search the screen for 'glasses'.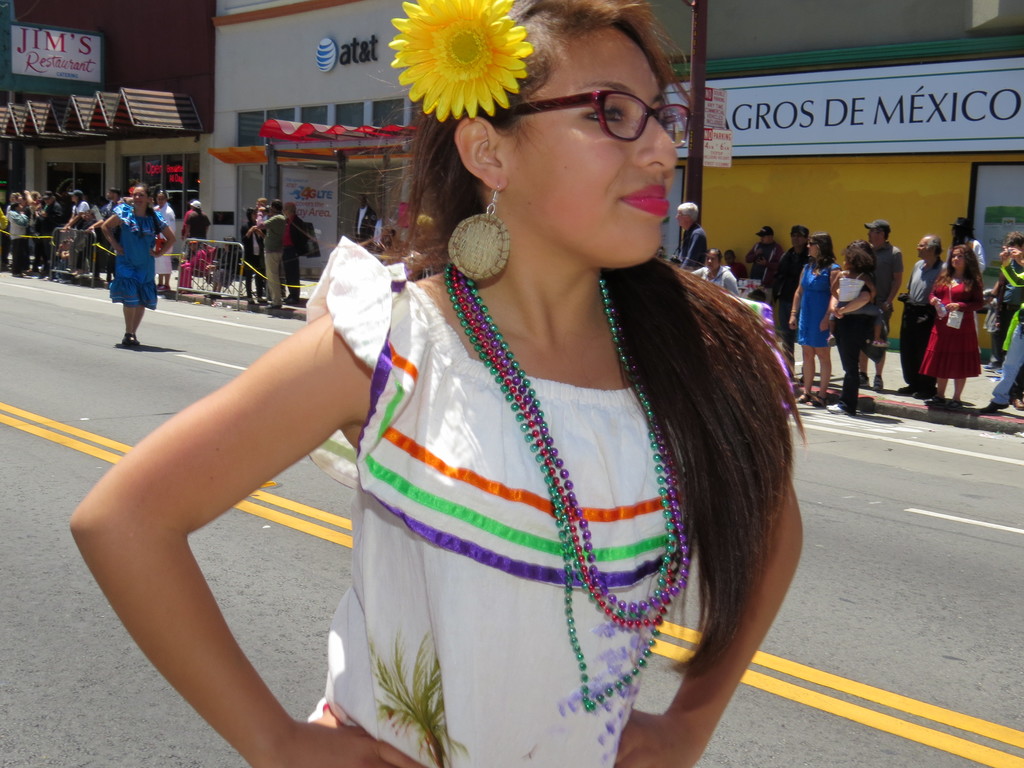
Found at bbox=(916, 242, 927, 248).
